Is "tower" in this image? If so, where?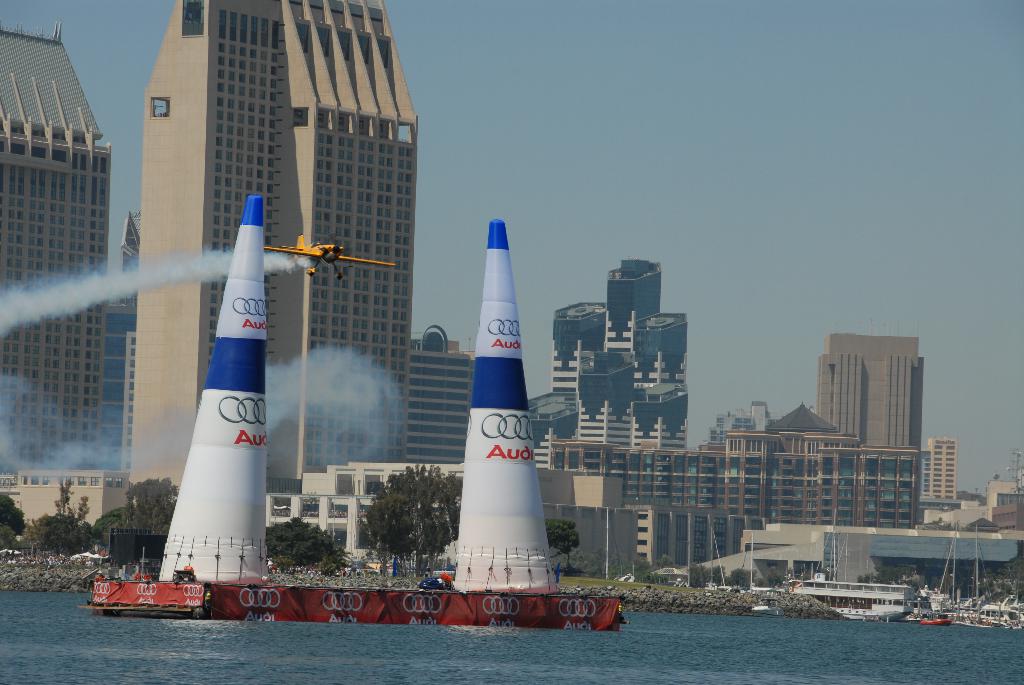
Yes, at <bbox>808, 322, 928, 471</bbox>.
